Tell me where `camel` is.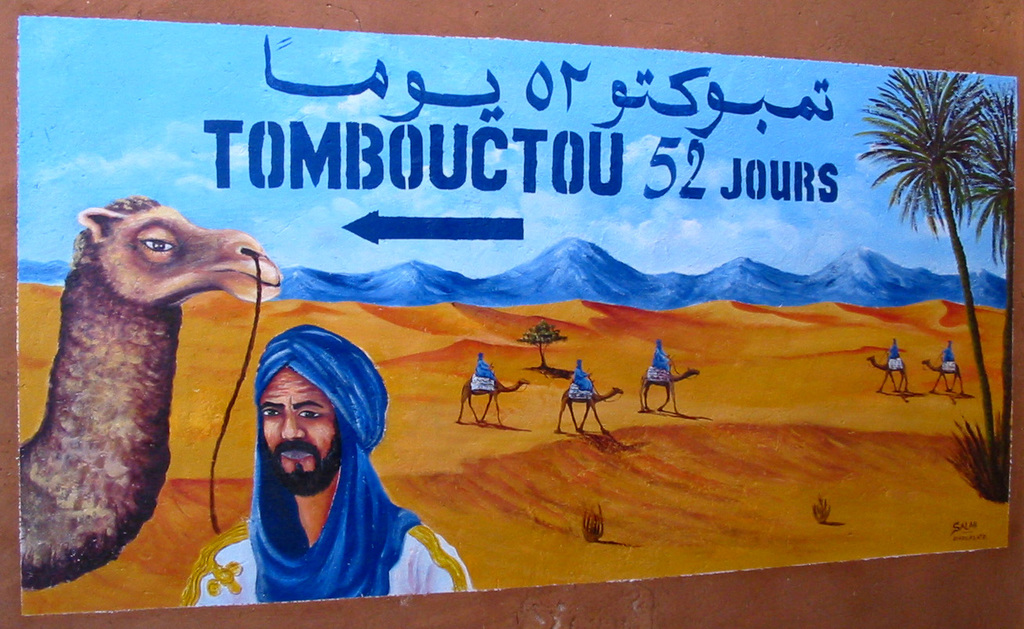
`camel` is at bbox(923, 360, 964, 400).
